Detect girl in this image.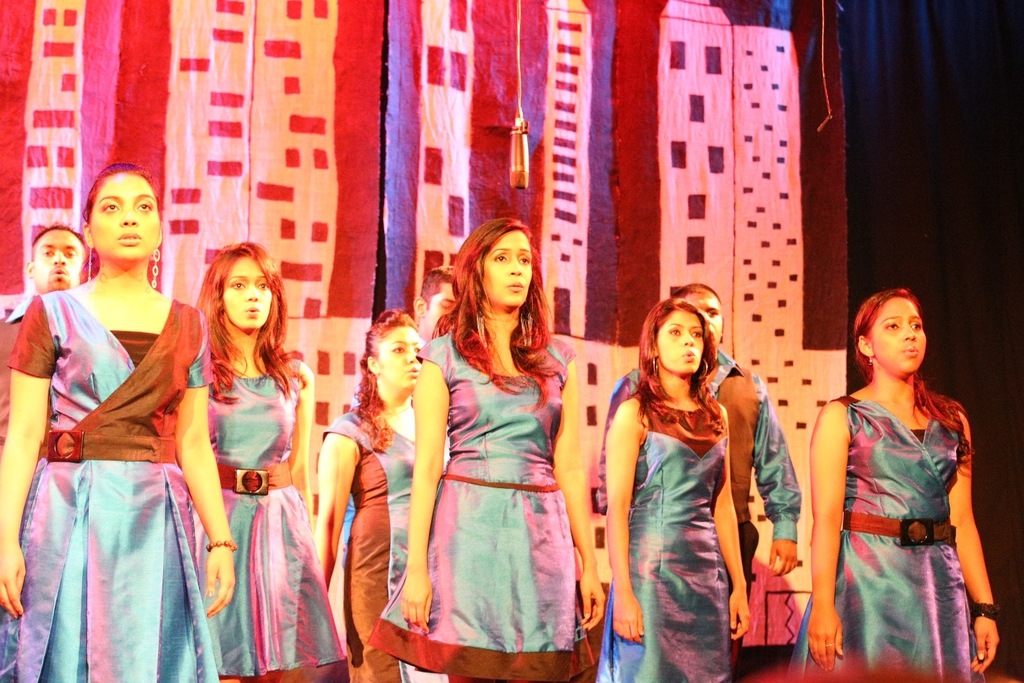
Detection: 794:282:1002:682.
